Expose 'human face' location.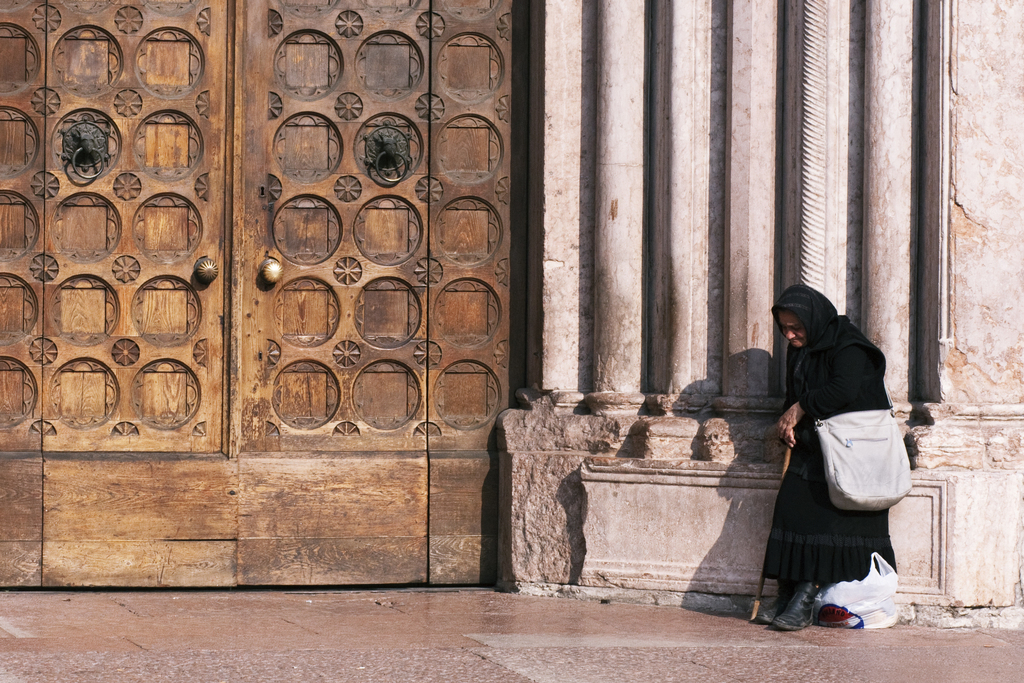
Exposed at {"left": 780, "top": 311, "right": 805, "bottom": 345}.
